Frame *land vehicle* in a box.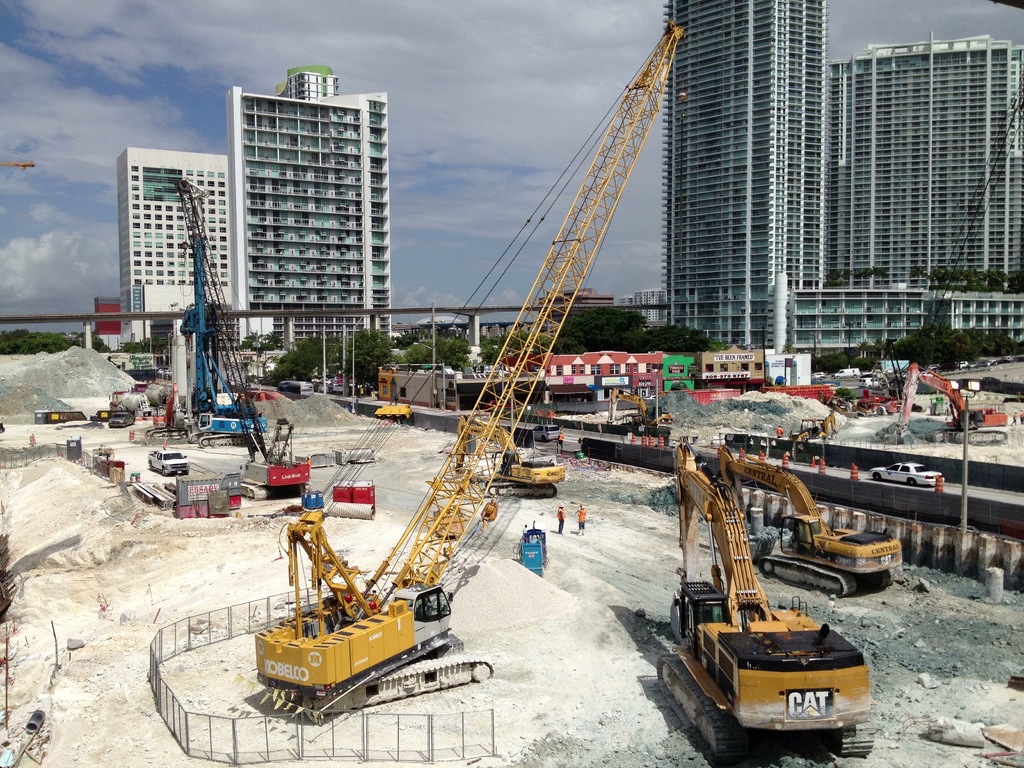
(left=147, top=447, right=191, bottom=479).
